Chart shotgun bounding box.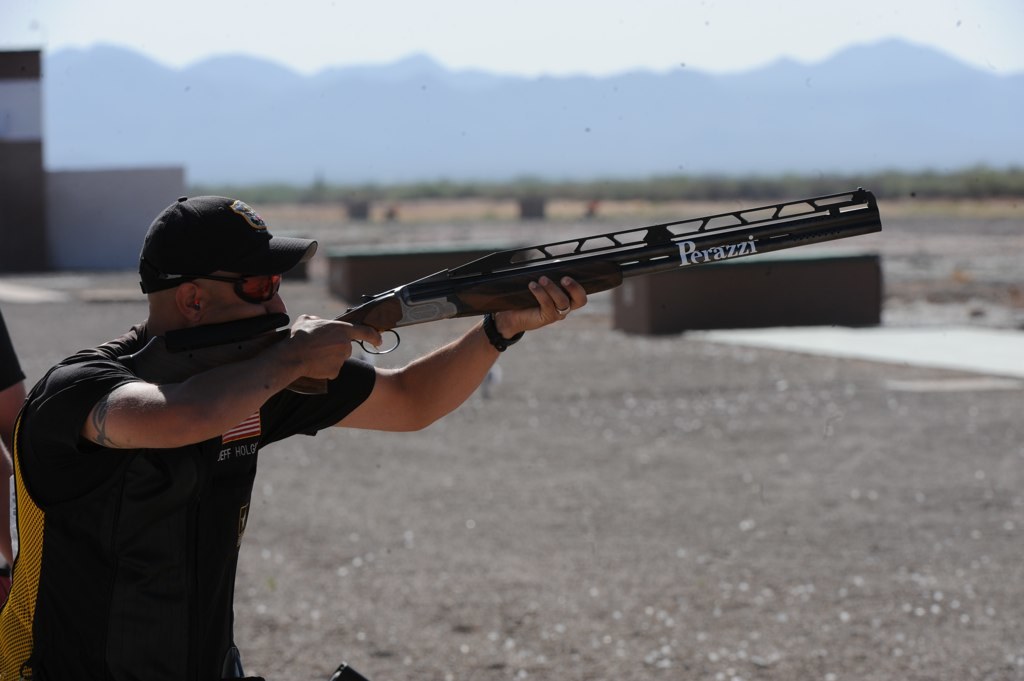
Charted: x1=119, y1=188, x2=882, y2=398.
